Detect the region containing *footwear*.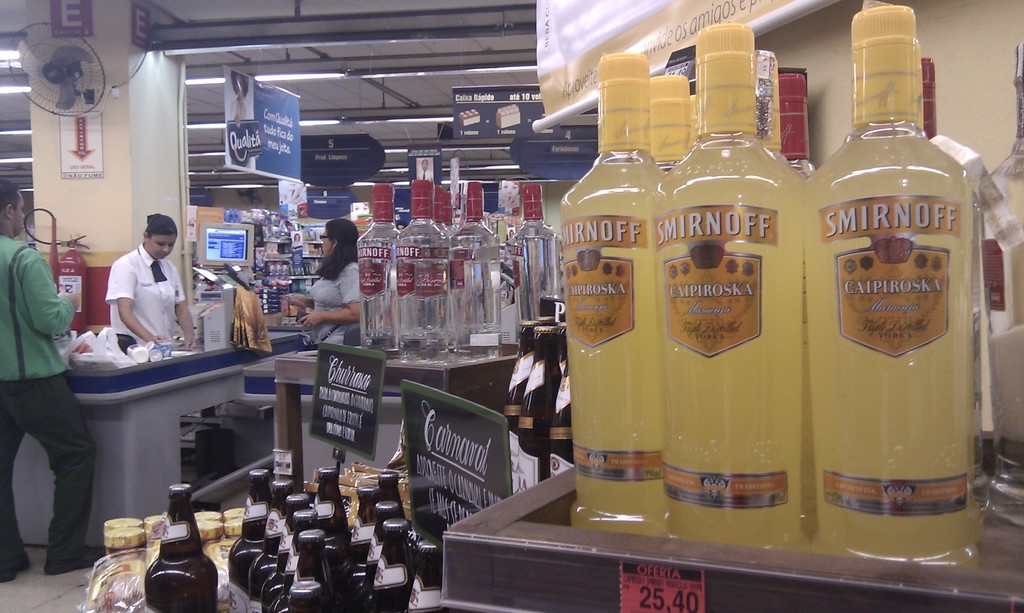
(0, 550, 40, 585).
